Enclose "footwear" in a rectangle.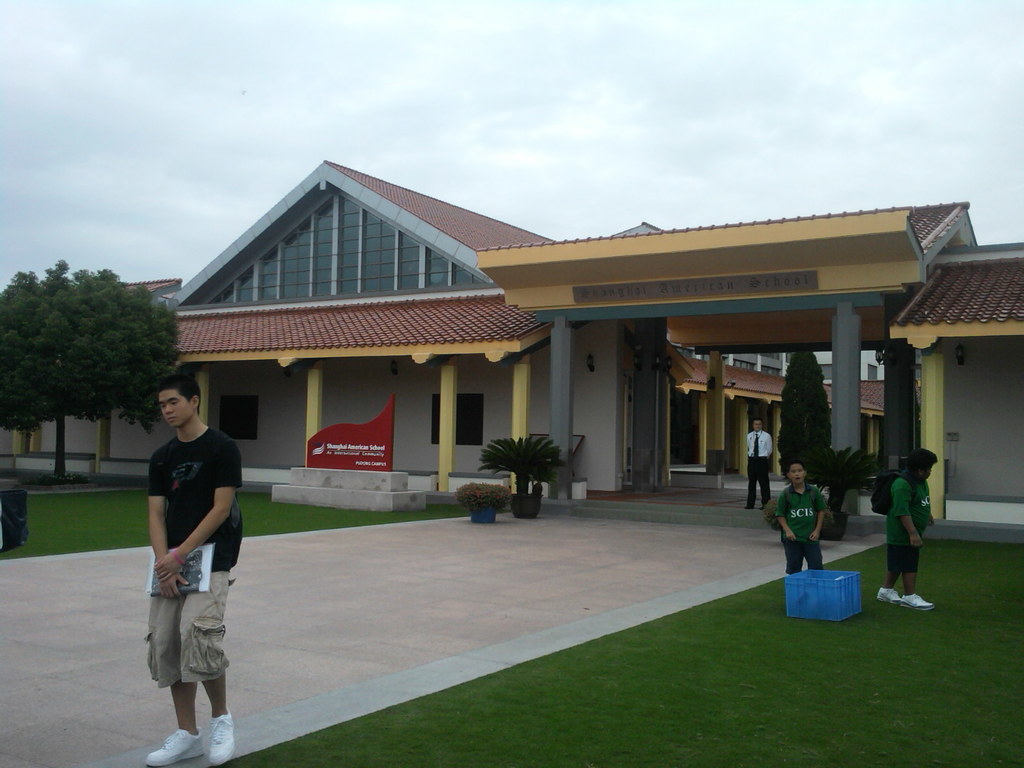
rect(205, 712, 232, 767).
